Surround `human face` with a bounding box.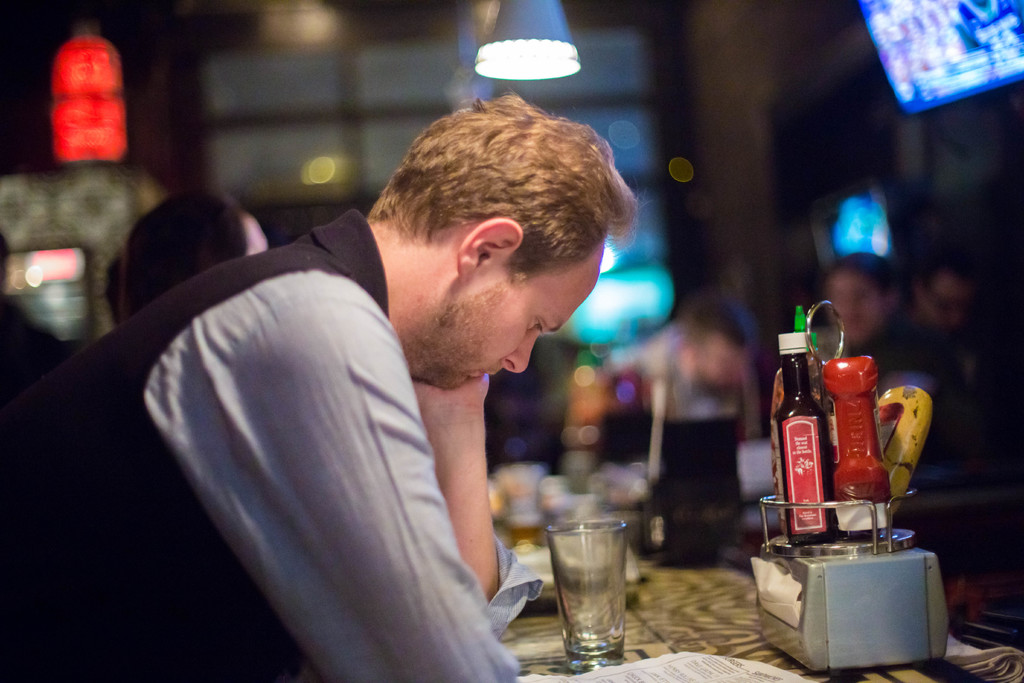
(419, 245, 604, 389).
